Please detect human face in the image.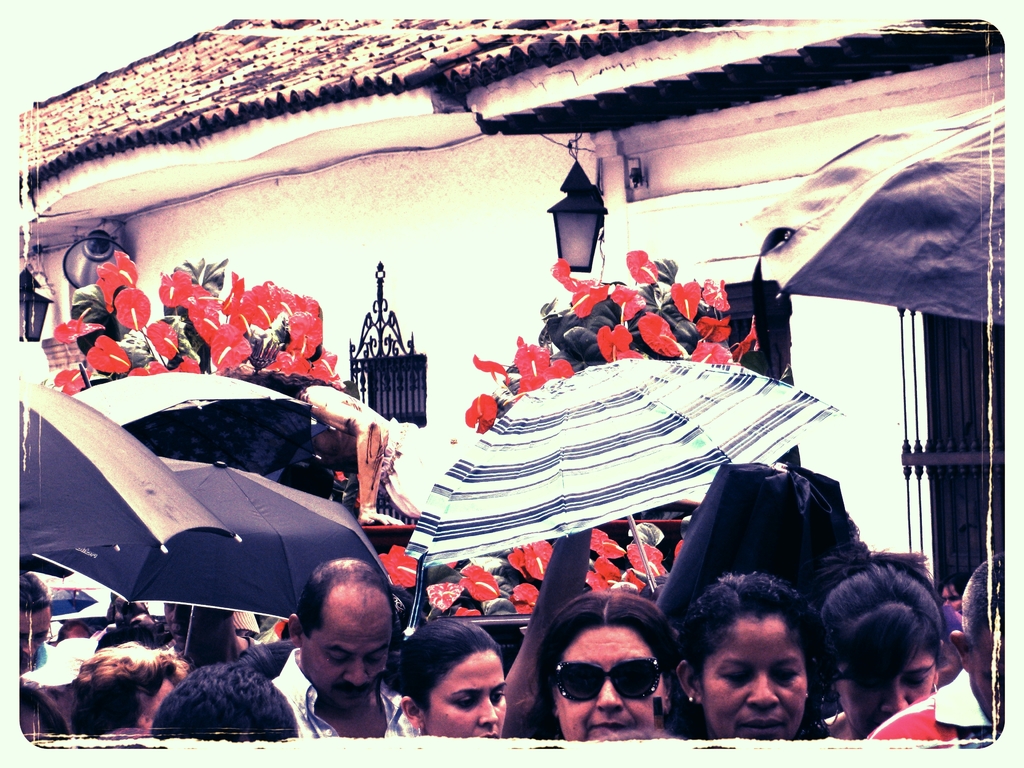
(420,650,505,738).
